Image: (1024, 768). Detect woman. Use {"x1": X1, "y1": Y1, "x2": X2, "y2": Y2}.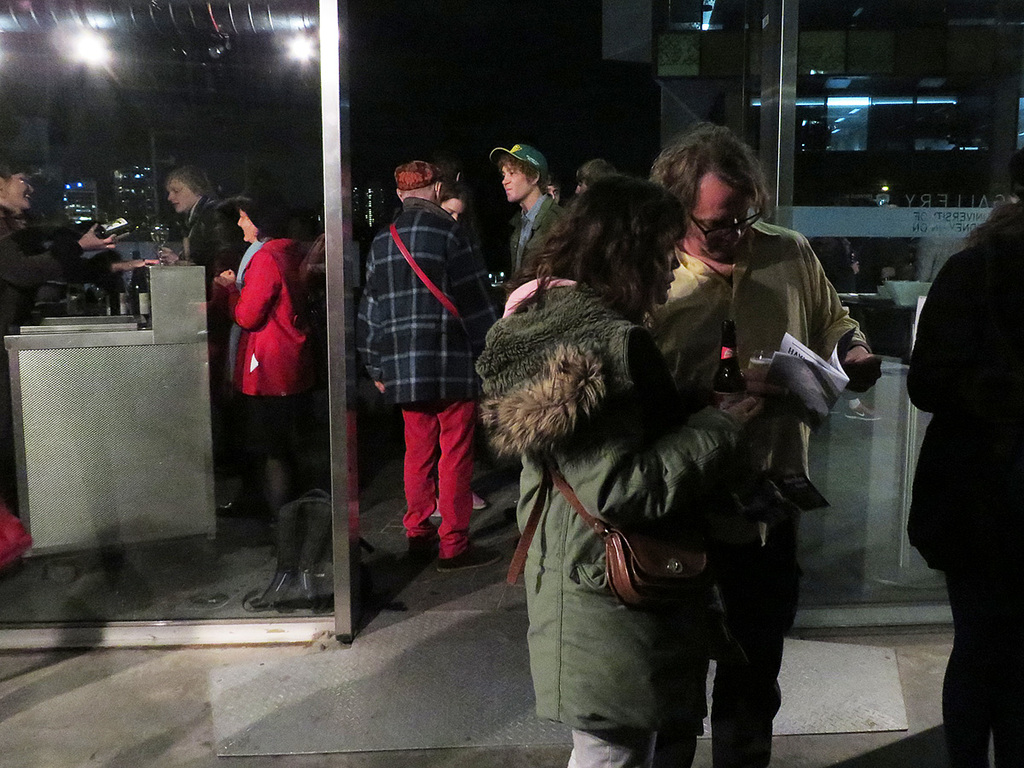
{"x1": 213, "y1": 188, "x2": 317, "y2": 542}.
